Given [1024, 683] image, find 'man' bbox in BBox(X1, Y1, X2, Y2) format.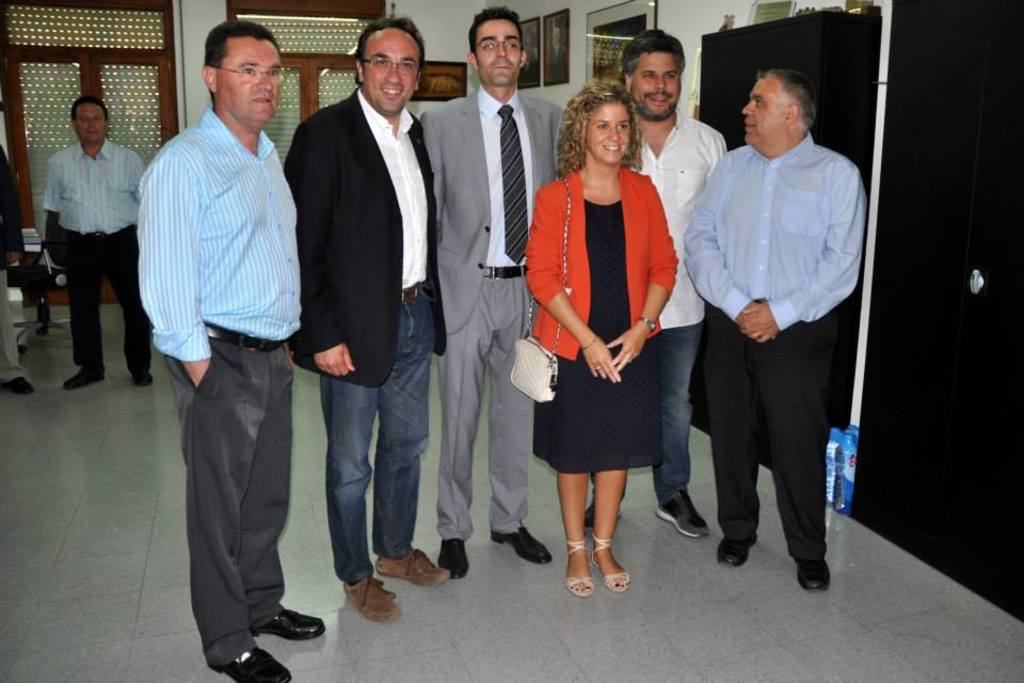
BBox(131, 16, 329, 682).
